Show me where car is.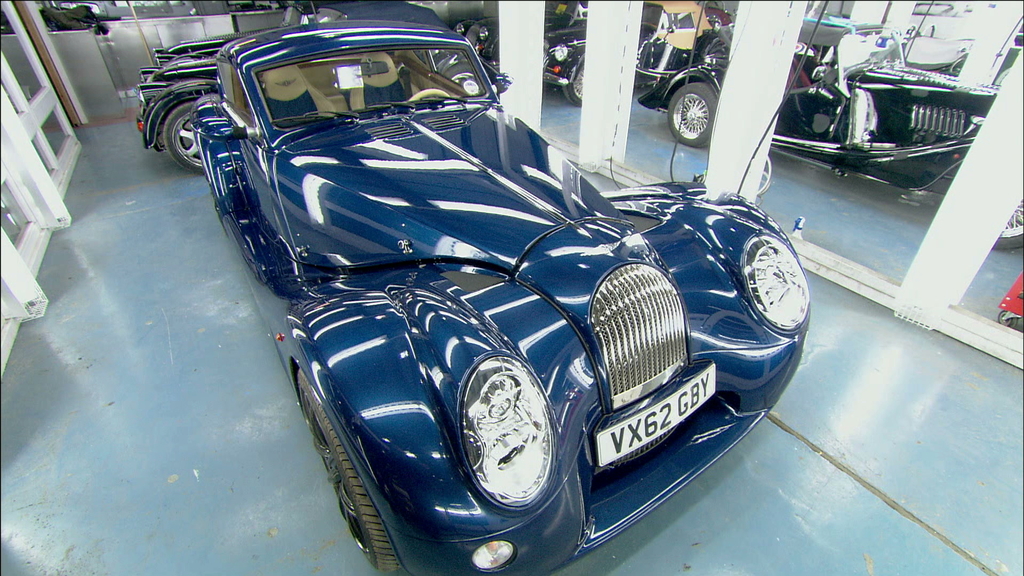
car is at [133, 0, 448, 175].
